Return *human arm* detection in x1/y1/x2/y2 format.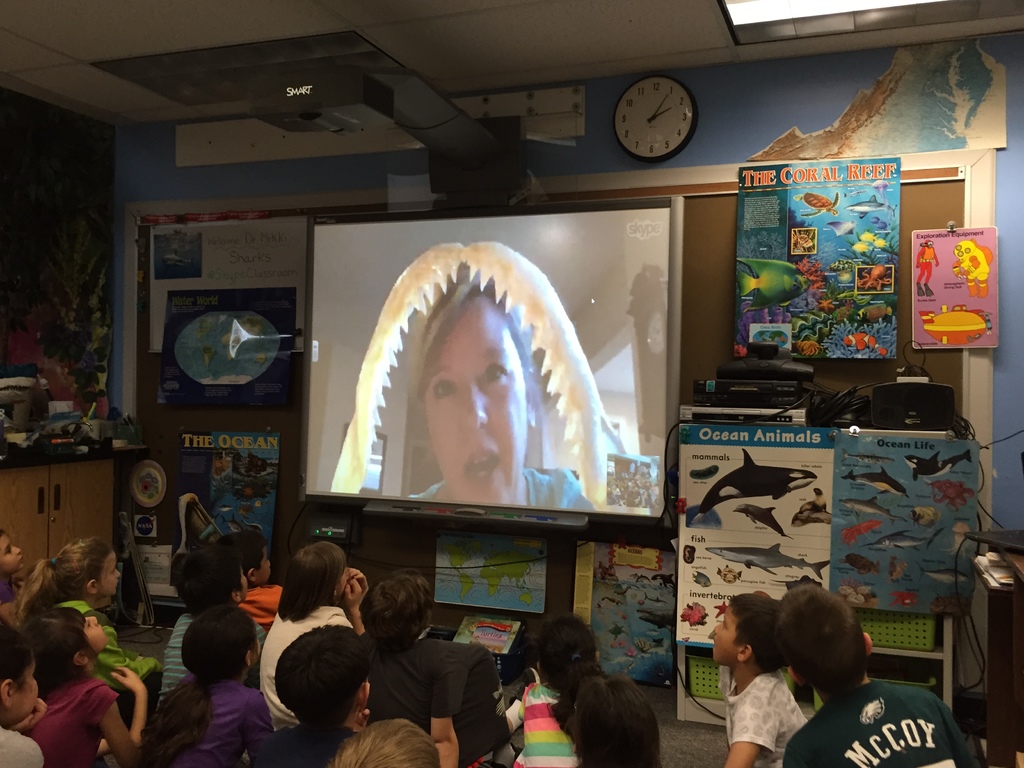
68/665/140/753.
